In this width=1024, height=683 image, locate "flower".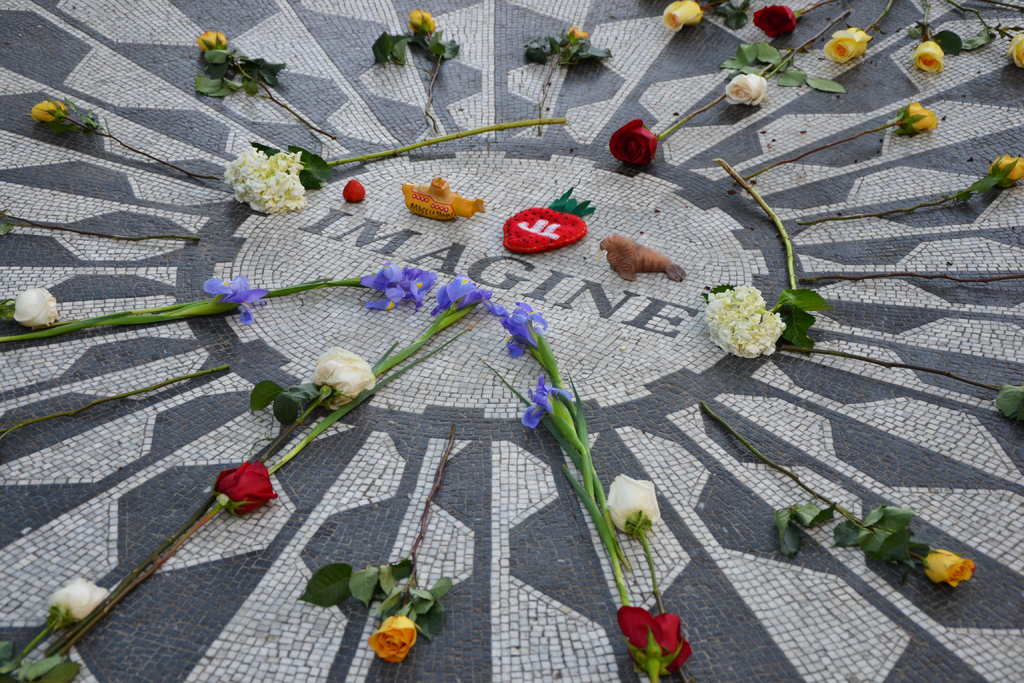
Bounding box: bbox(893, 103, 947, 130).
